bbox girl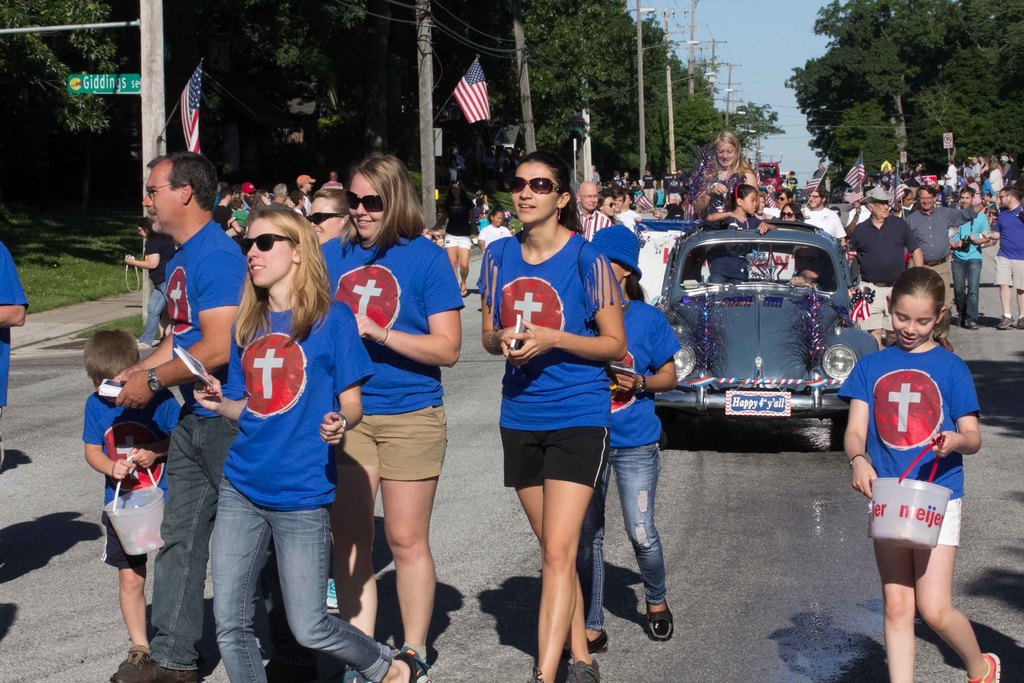
(x1=705, y1=179, x2=775, y2=288)
